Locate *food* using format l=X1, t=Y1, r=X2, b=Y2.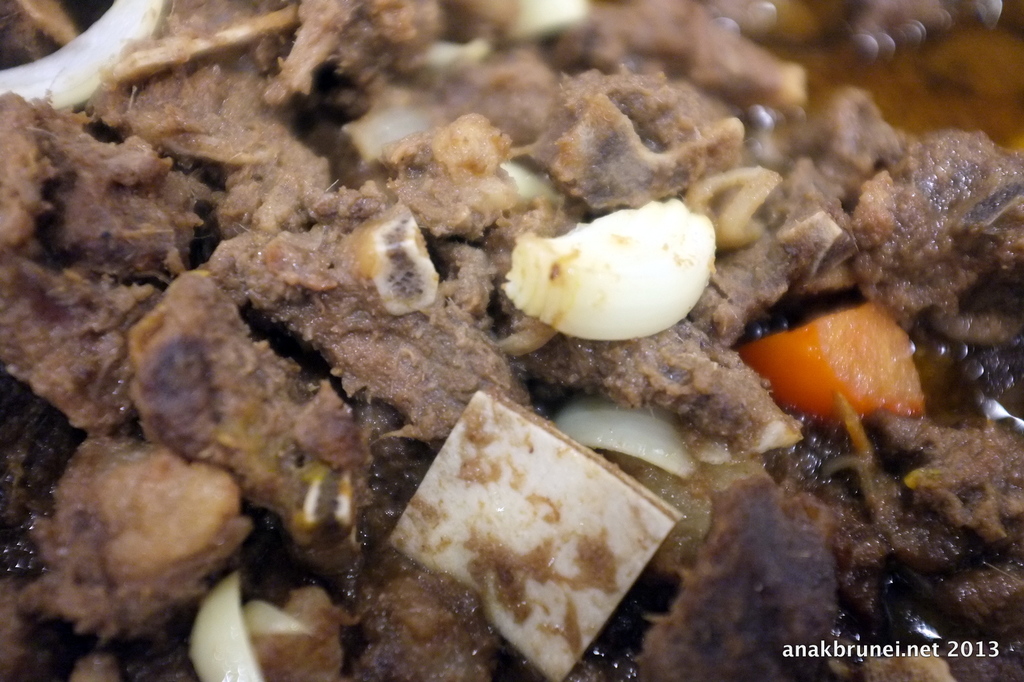
l=383, t=391, r=663, b=672.
